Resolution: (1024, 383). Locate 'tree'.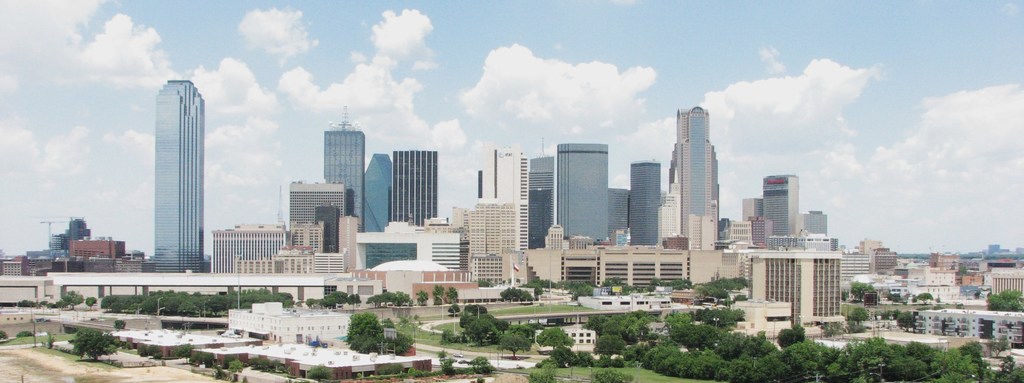
(x1=433, y1=285, x2=445, y2=303).
